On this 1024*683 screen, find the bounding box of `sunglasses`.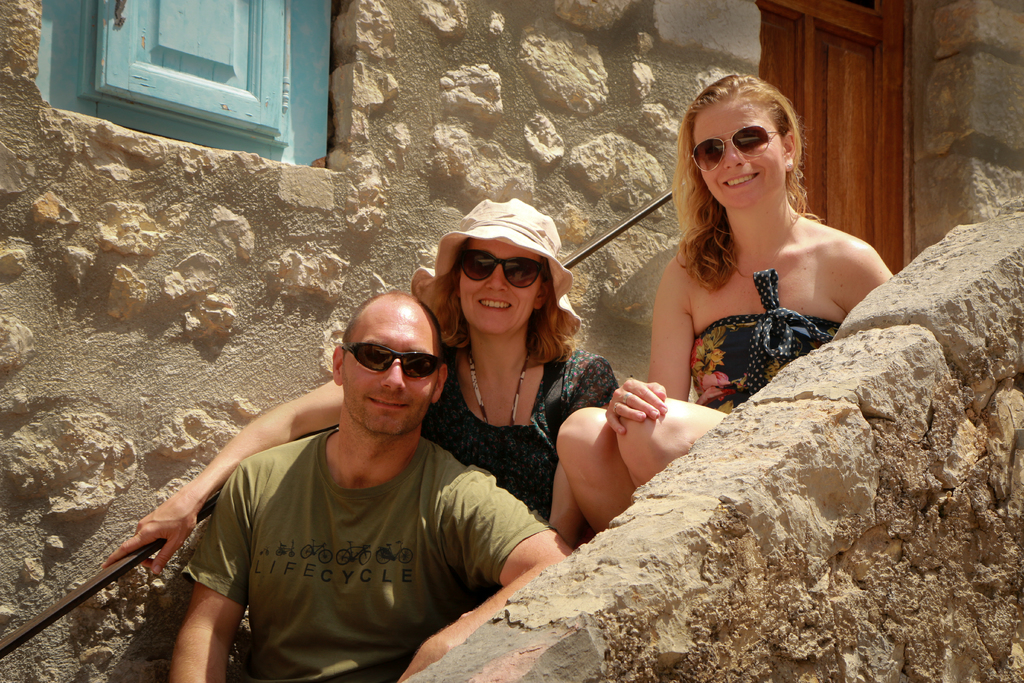
Bounding box: 458/254/541/290.
